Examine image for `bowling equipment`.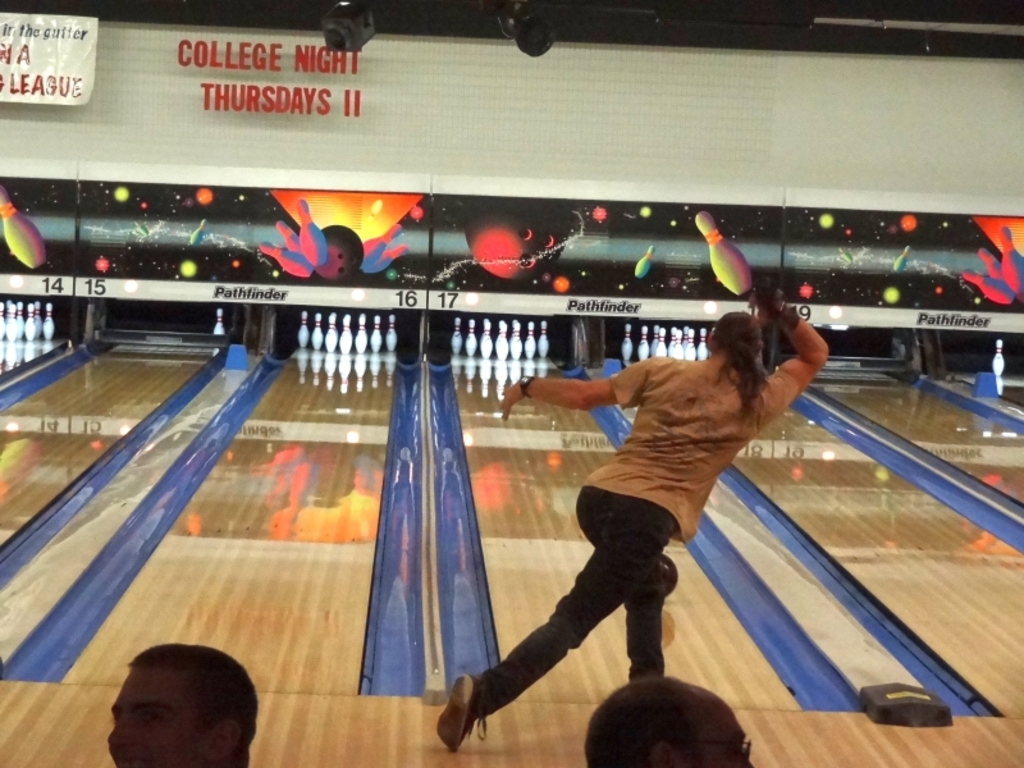
Examination result: pyautogui.locateOnScreen(631, 241, 655, 278).
